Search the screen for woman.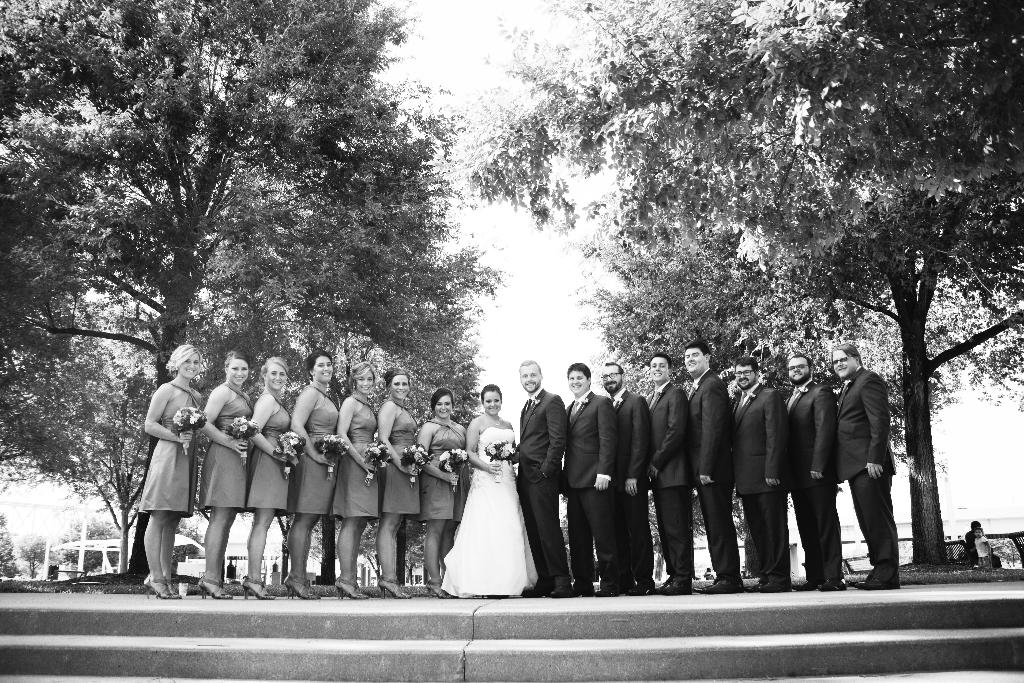
Found at (371, 366, 420, 601).
